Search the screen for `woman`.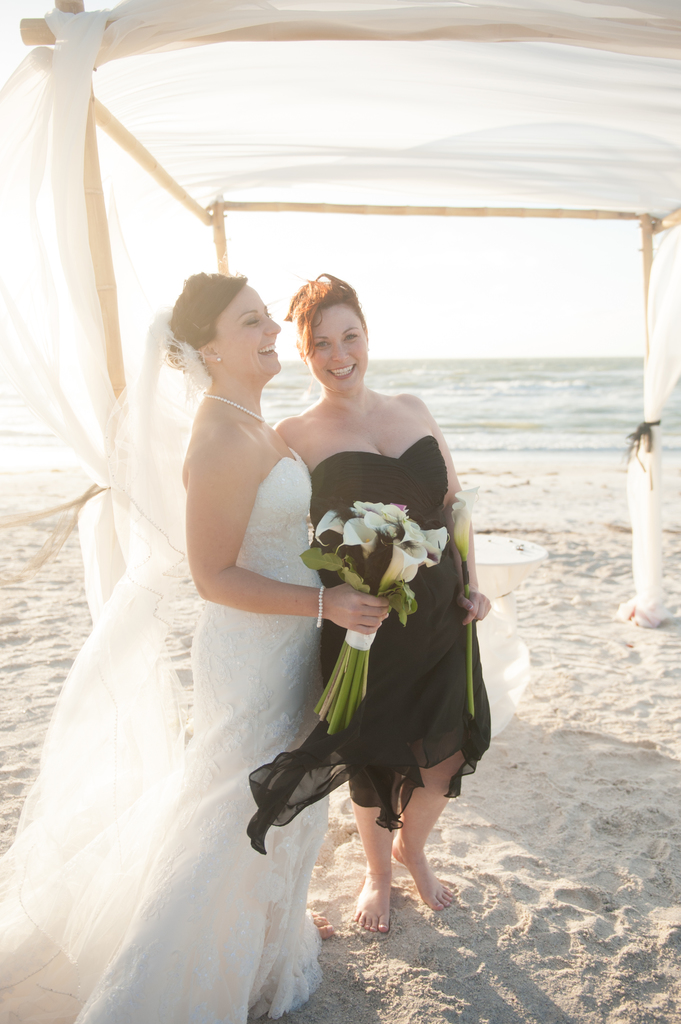
Found at Rect(253, 303, 486, 942).
